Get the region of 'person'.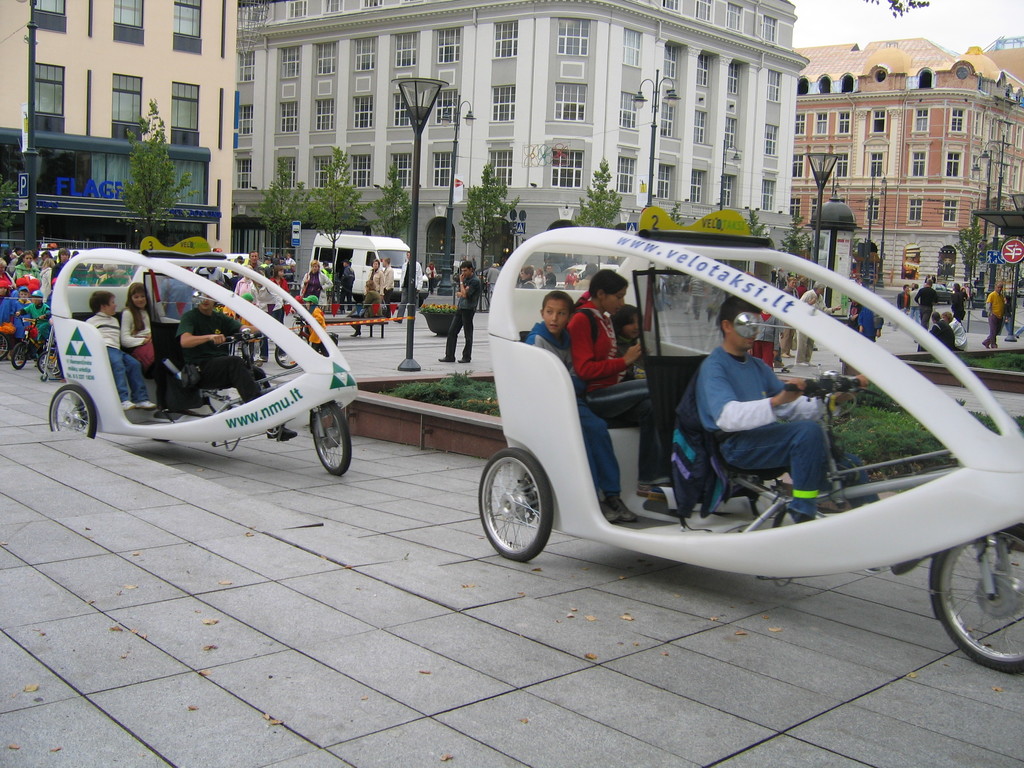
l=176, t=292, r=296, b=444.
